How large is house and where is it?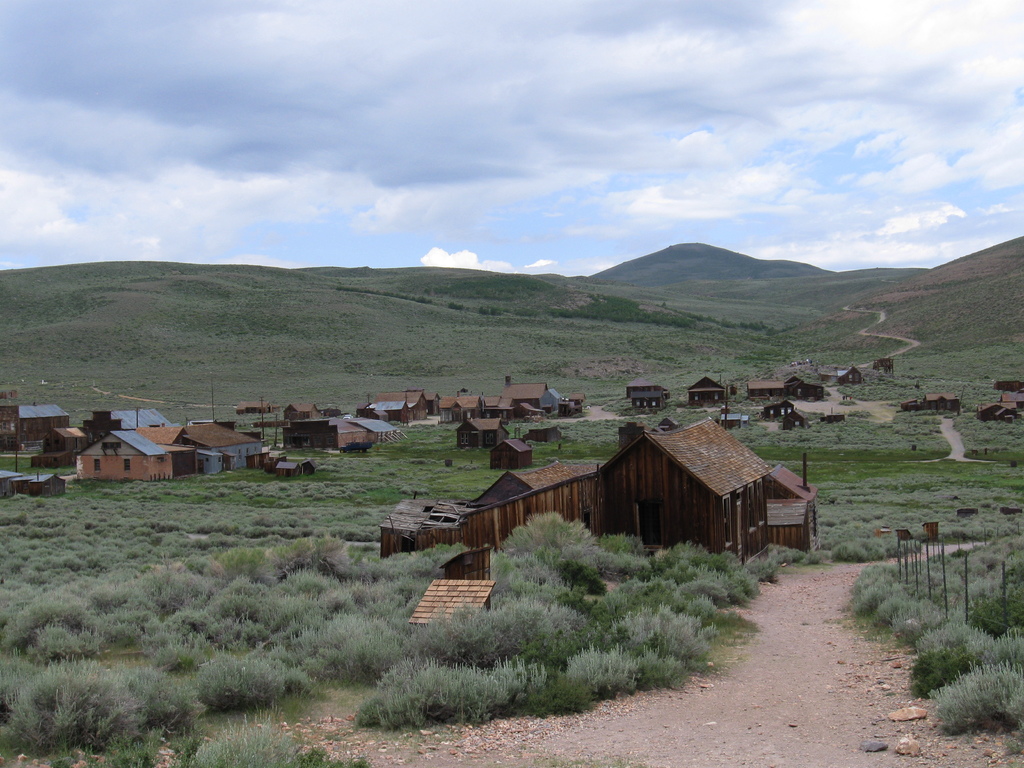
Bounding box: BBox(356, 390, 436, 424).
